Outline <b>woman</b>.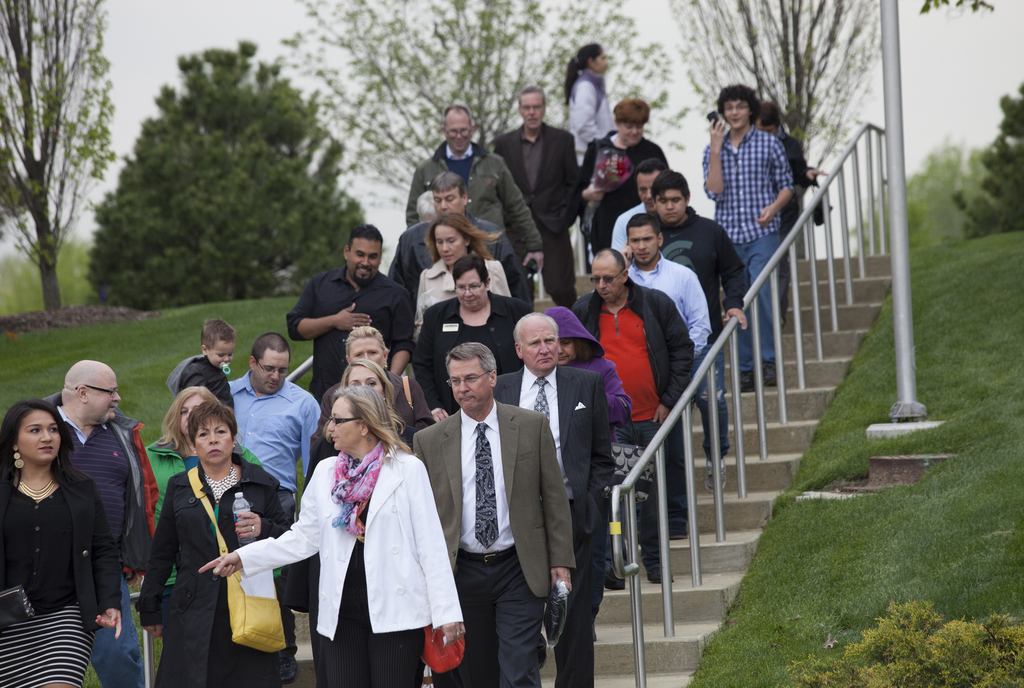
Outline: Rect(136, 398, 291, 687).
